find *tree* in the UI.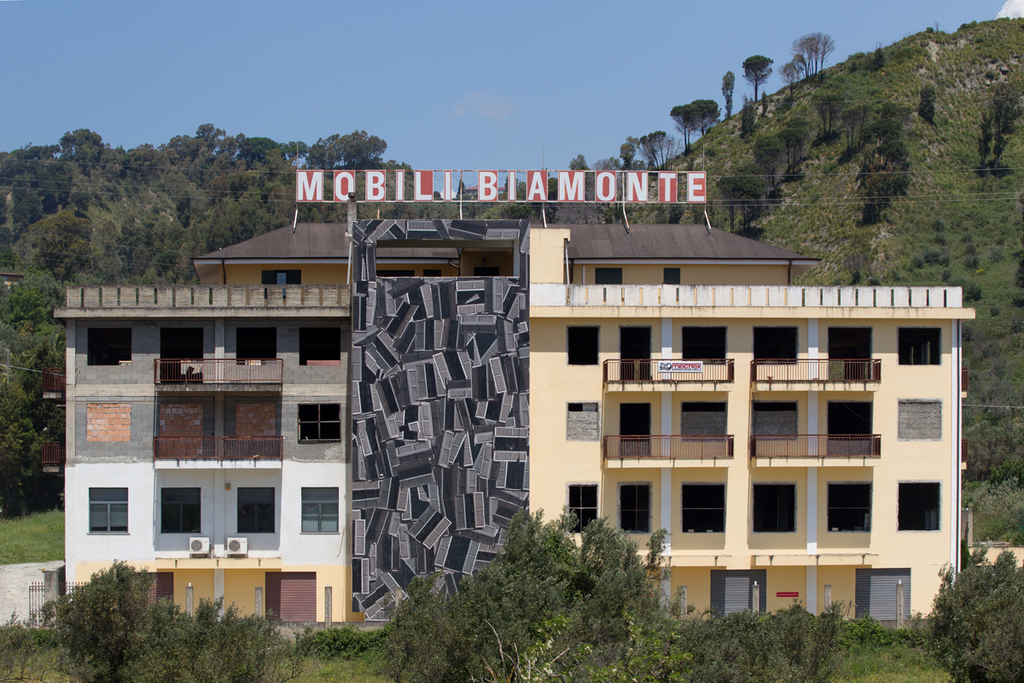
UI element at crop(812, 85, 843, 137).
